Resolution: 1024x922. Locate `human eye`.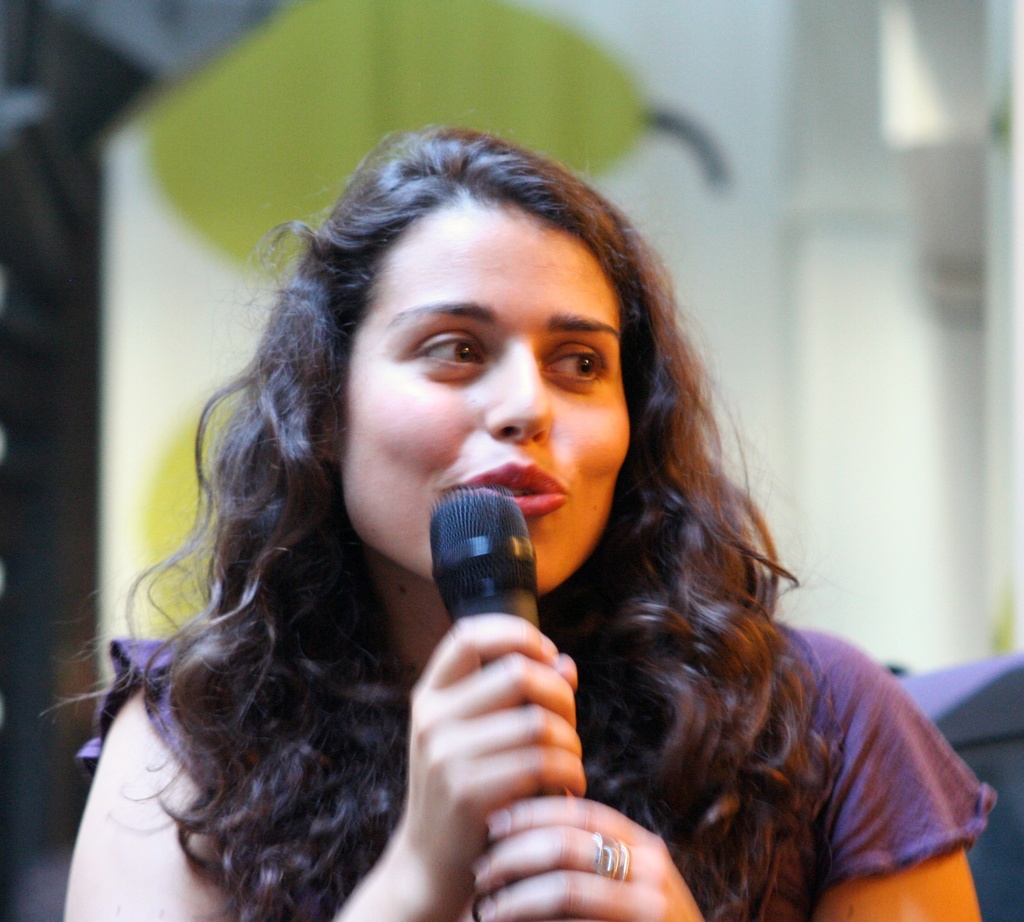
[x1=541, y1=337, x2=606, y2=389].
